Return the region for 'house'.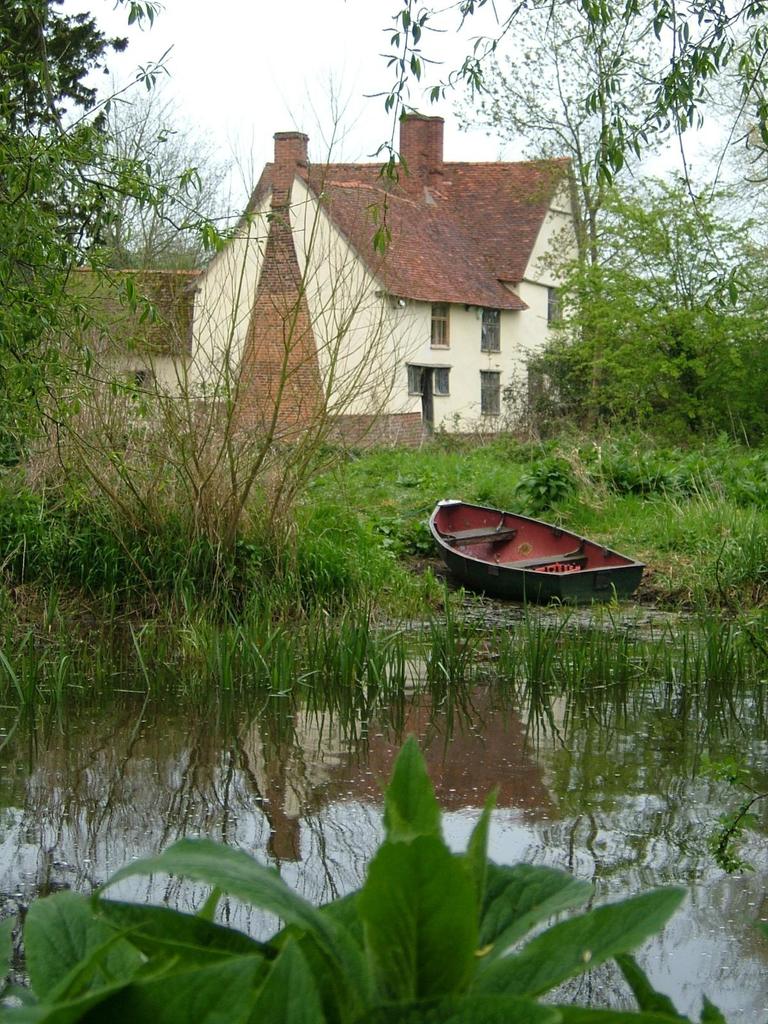
pyautogui.locateOnScreen(187, 92, 560, 451).
